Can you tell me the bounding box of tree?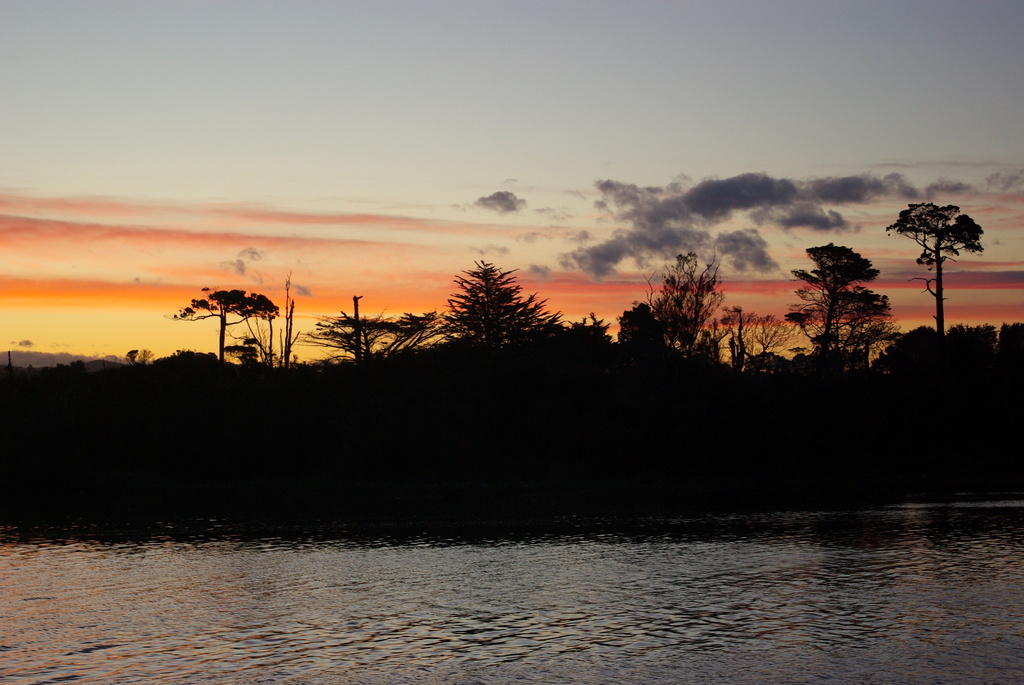
534/305/614/365.
